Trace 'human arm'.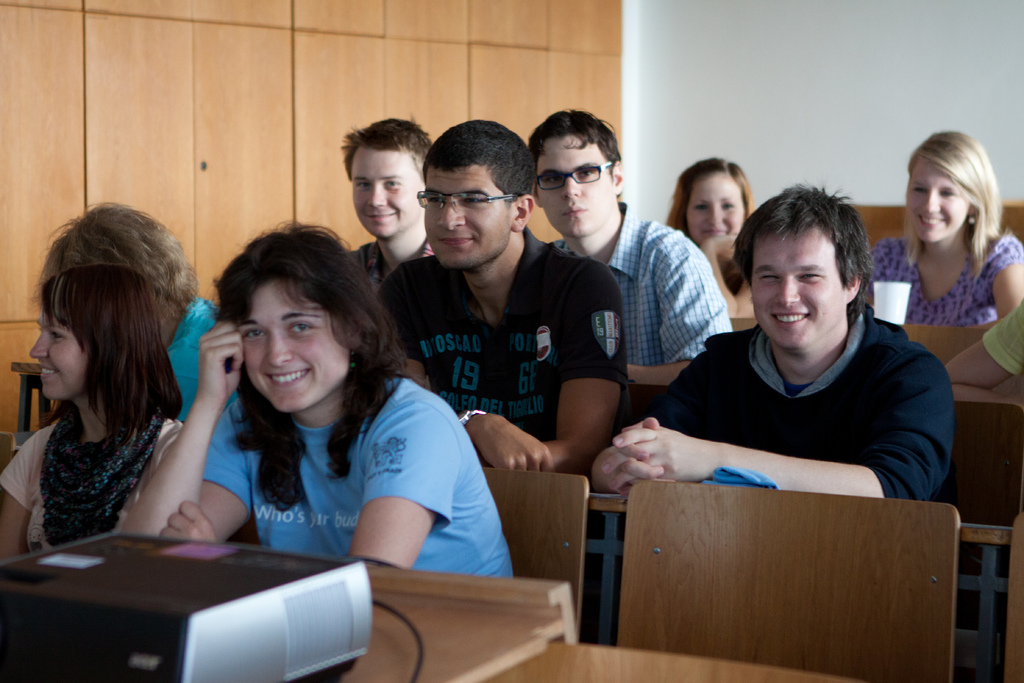
Traced to l=537, t=262, r=631, b=477.
